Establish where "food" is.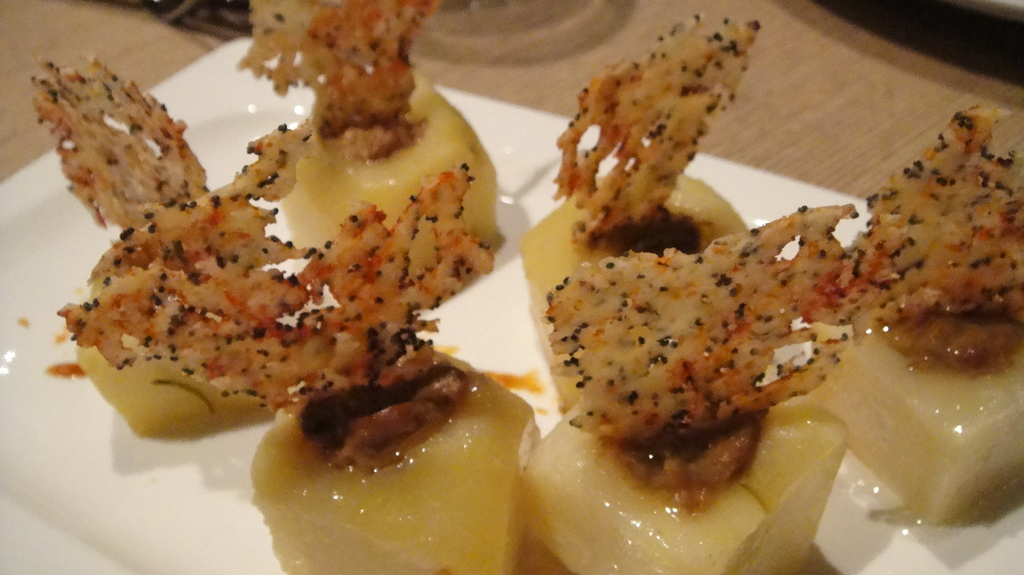
Established at x1=235, y1=0, x2=509, y2=260.
